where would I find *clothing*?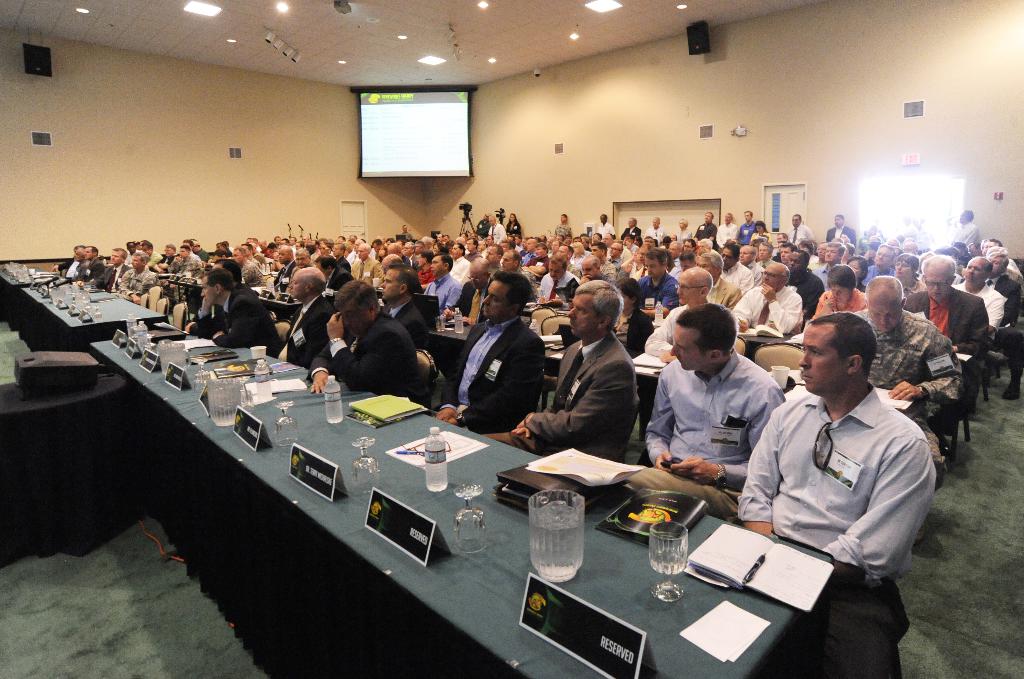
At l=814, t=261, r=833, b=276.
